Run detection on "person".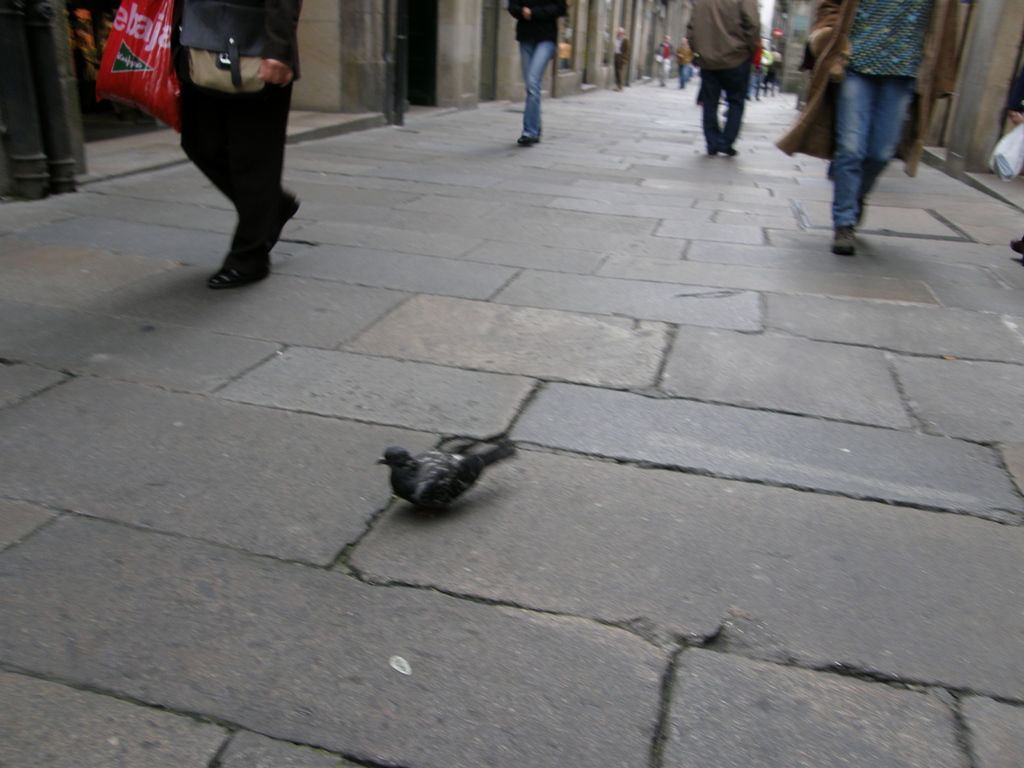
Result: (x1=675, y1=30, x2=697, y2=82).
